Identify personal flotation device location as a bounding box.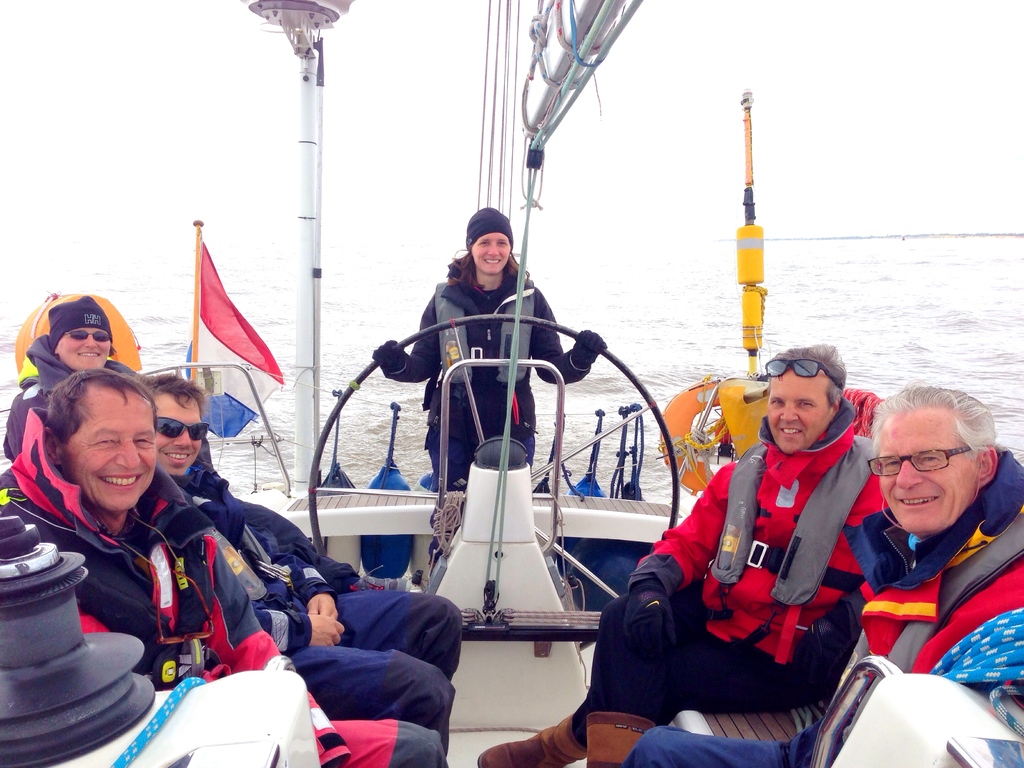
<region>847, 511, 1023, 678</region>.
